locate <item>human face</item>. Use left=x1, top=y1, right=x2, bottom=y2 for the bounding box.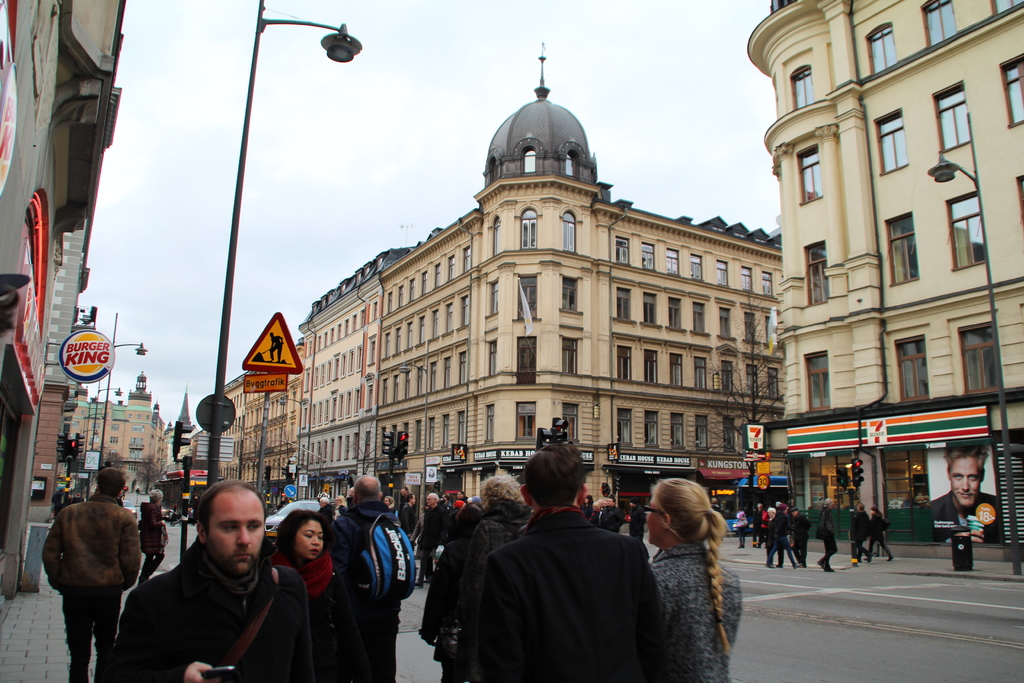
left=409, top=493, right=419, bottom=505.
